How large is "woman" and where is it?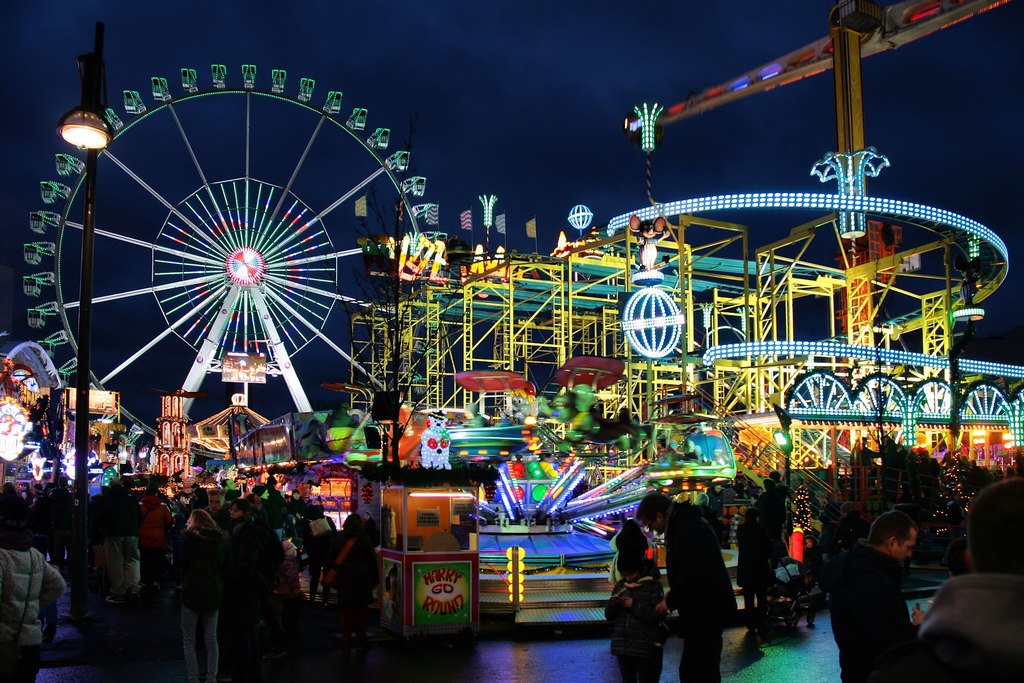
Bounding box: 168 509 232 682.
